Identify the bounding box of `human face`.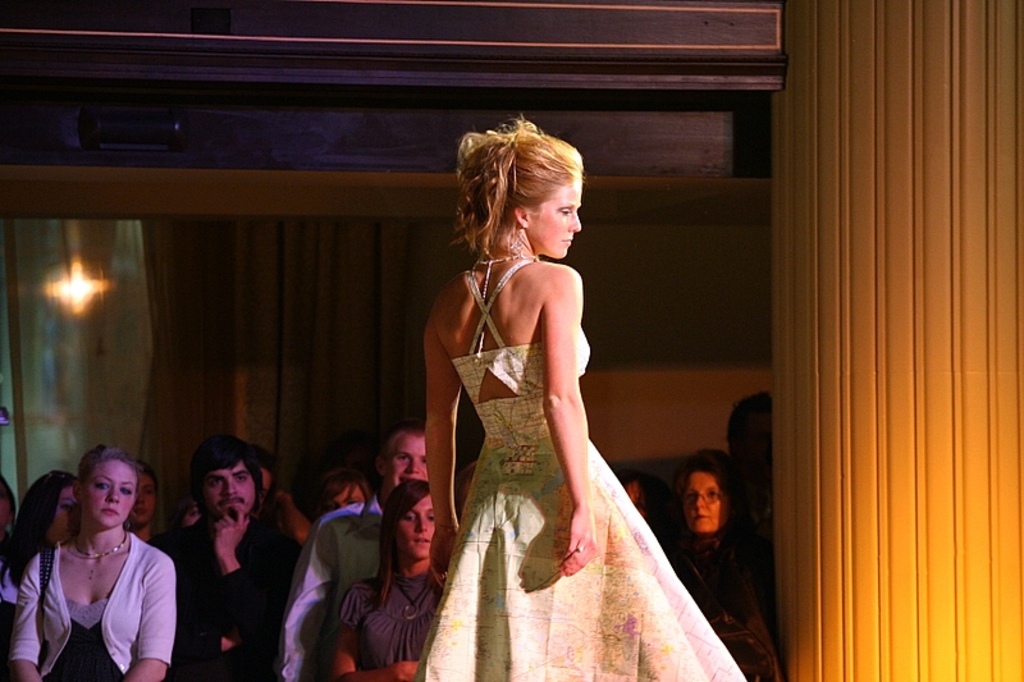
BBox(133, 475, 157, 519).
